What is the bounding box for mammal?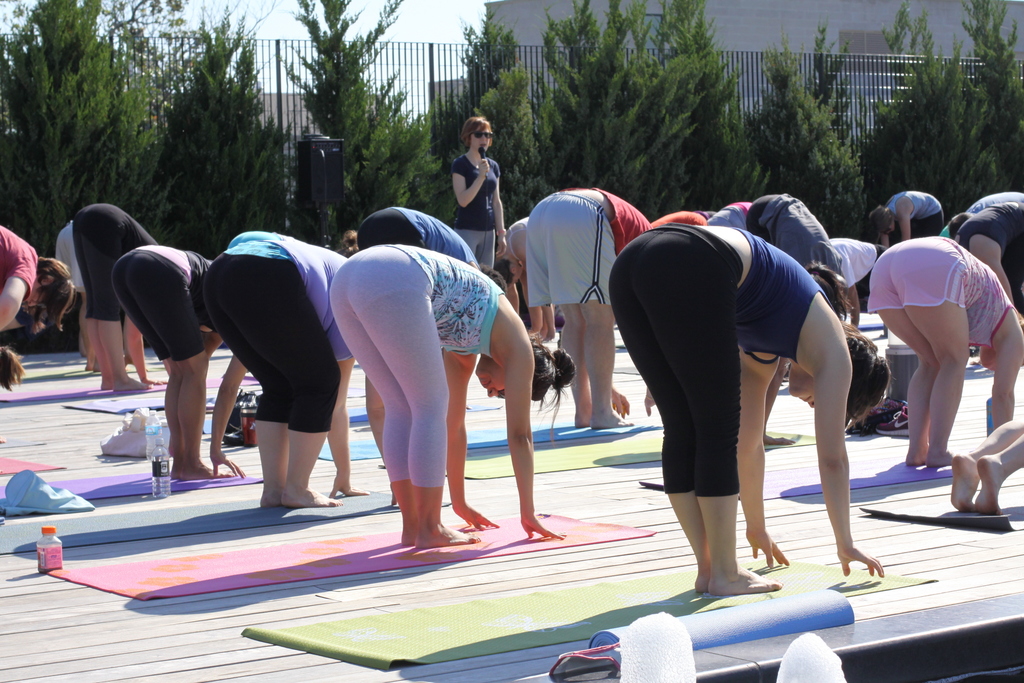
{"x1": 110, "y1": 242, "x2": 246, "y2": 484}.
